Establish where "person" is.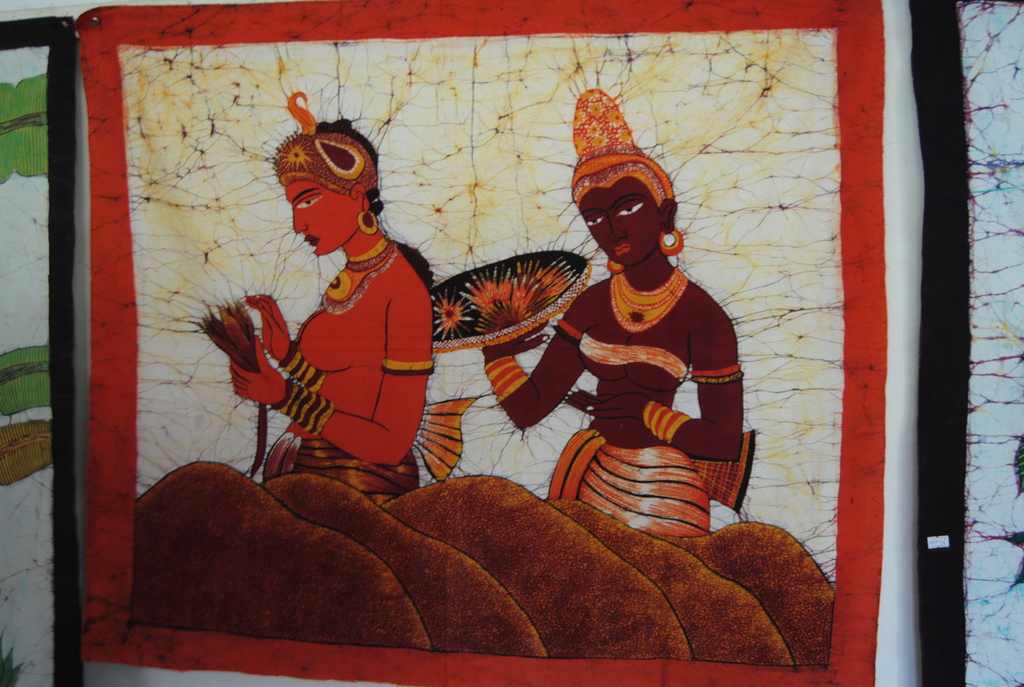
Established at region(223, 89, 445, 516).
